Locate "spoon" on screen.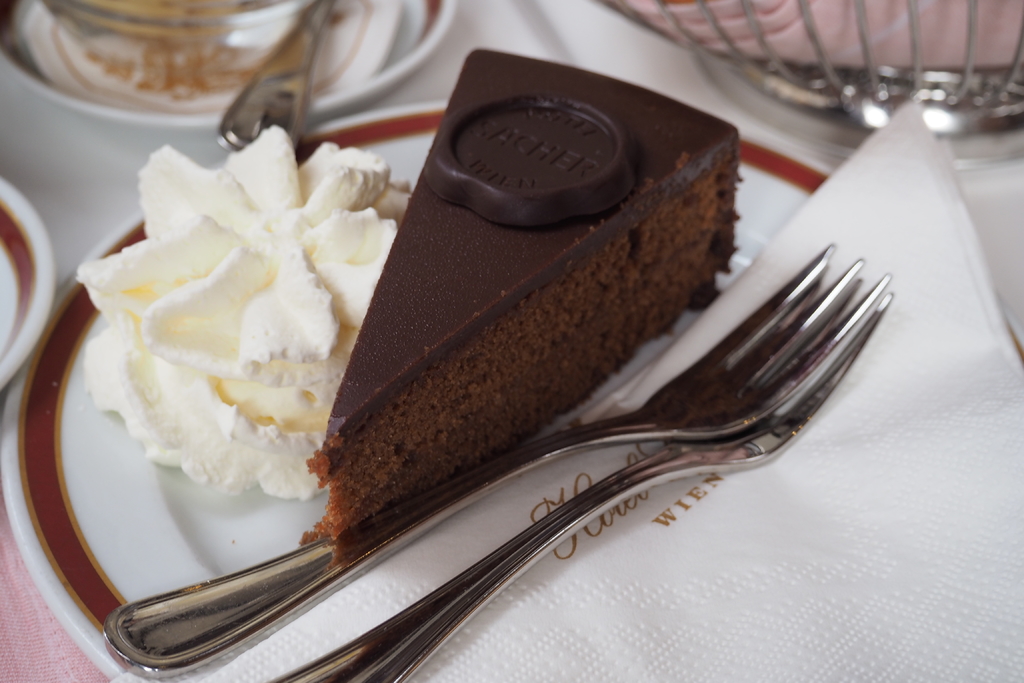
On screen at <box>216,0,339,154</box>.
